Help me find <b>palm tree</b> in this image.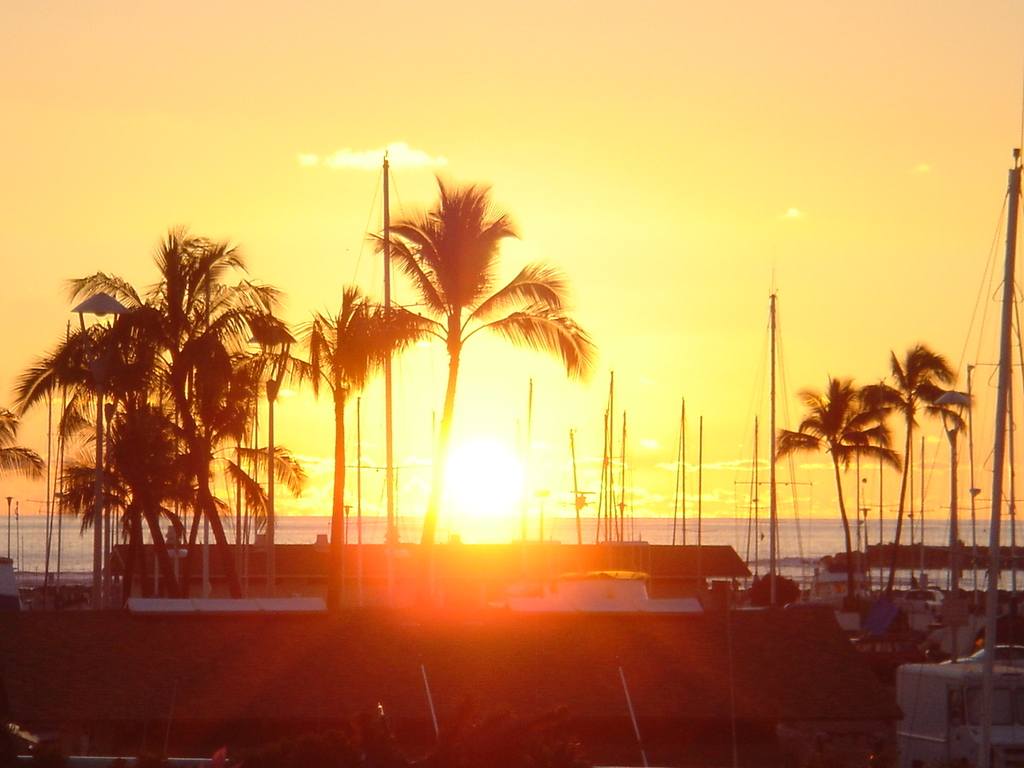
Found it: detection(205, 434, 290, 558).
